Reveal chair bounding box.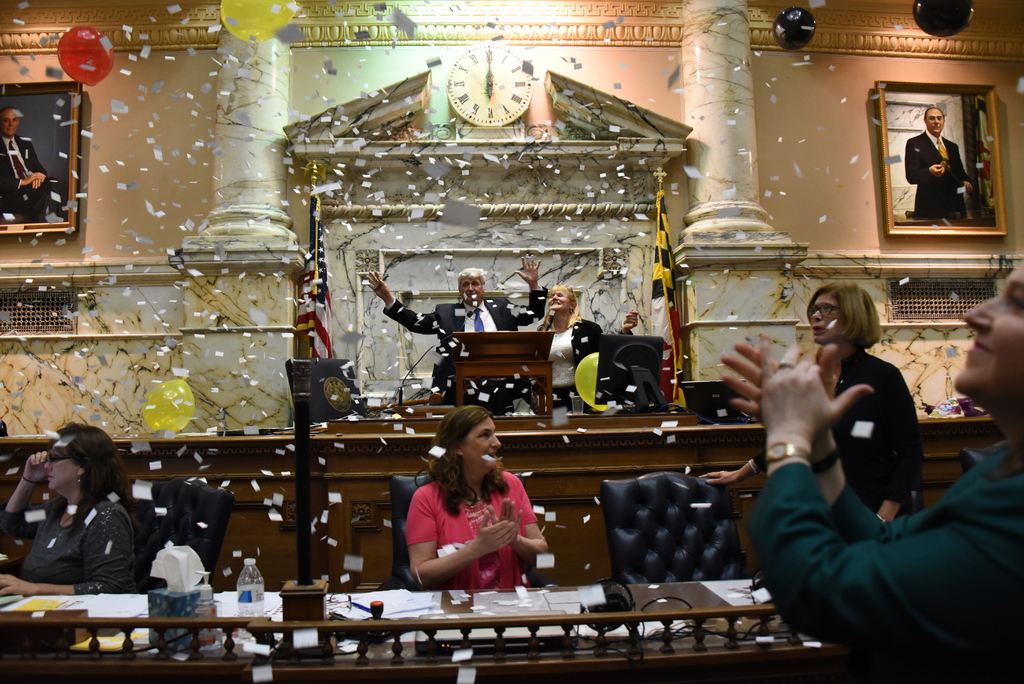
Revealed: (117,472,235,592).
